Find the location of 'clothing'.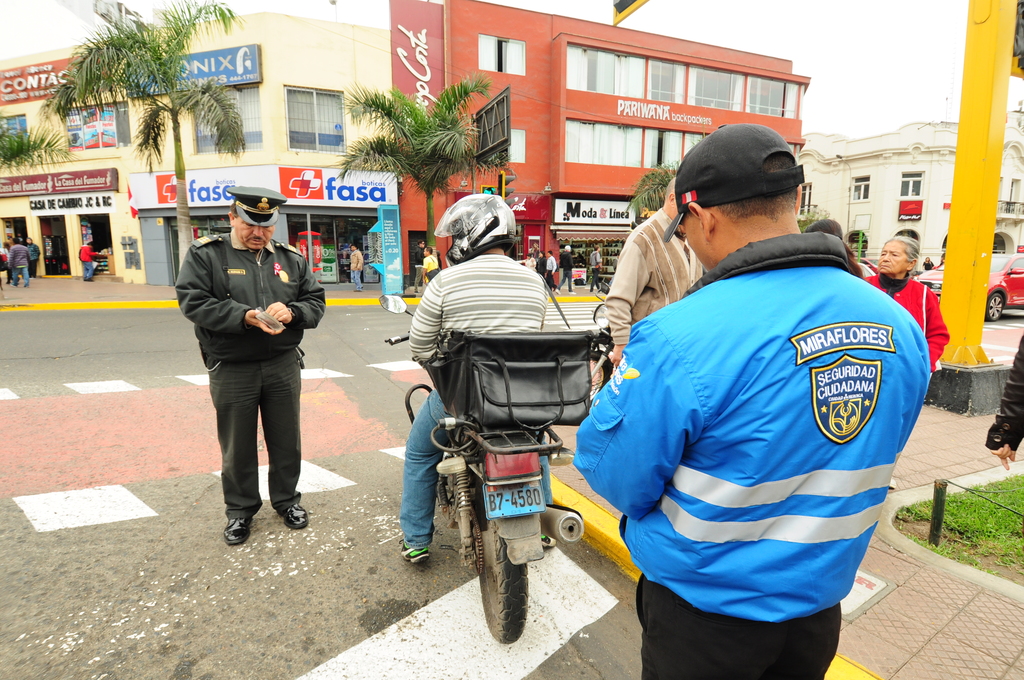
Location: 420,252,439,291.
